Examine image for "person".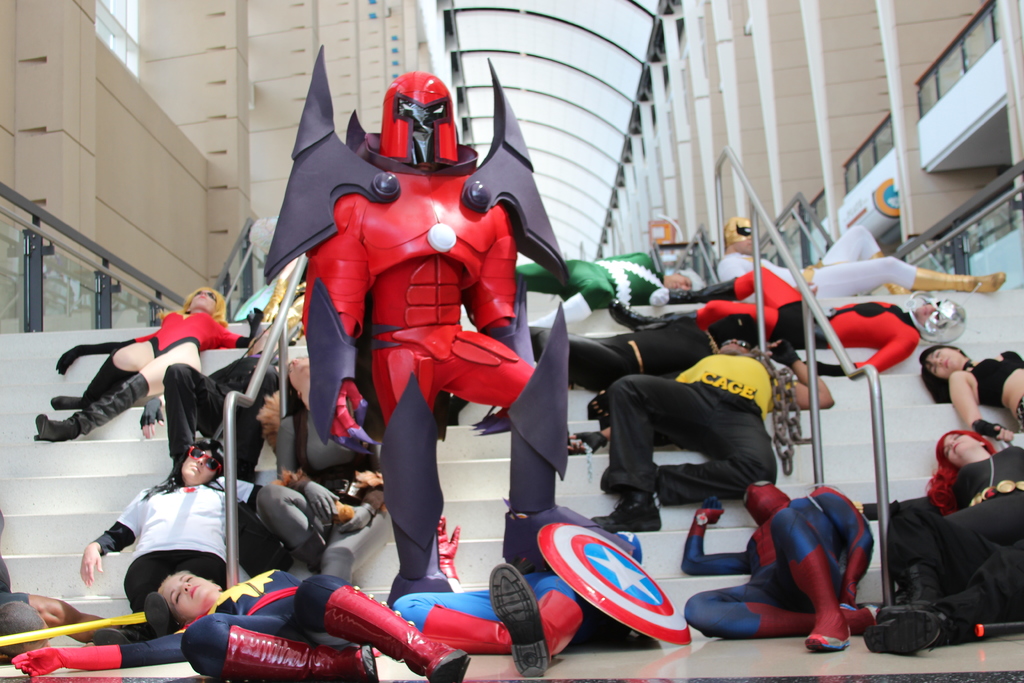
Examination result: l=511, t=246, r=700, b=334.
